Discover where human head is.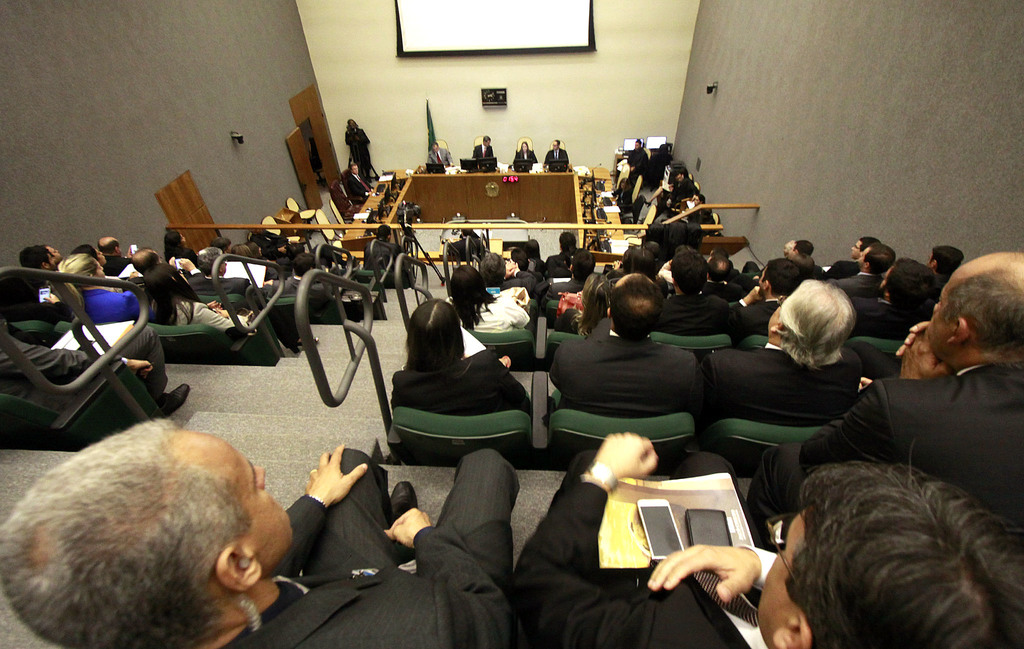
Discovered at <region>525, 238, 541, 256</region>.
